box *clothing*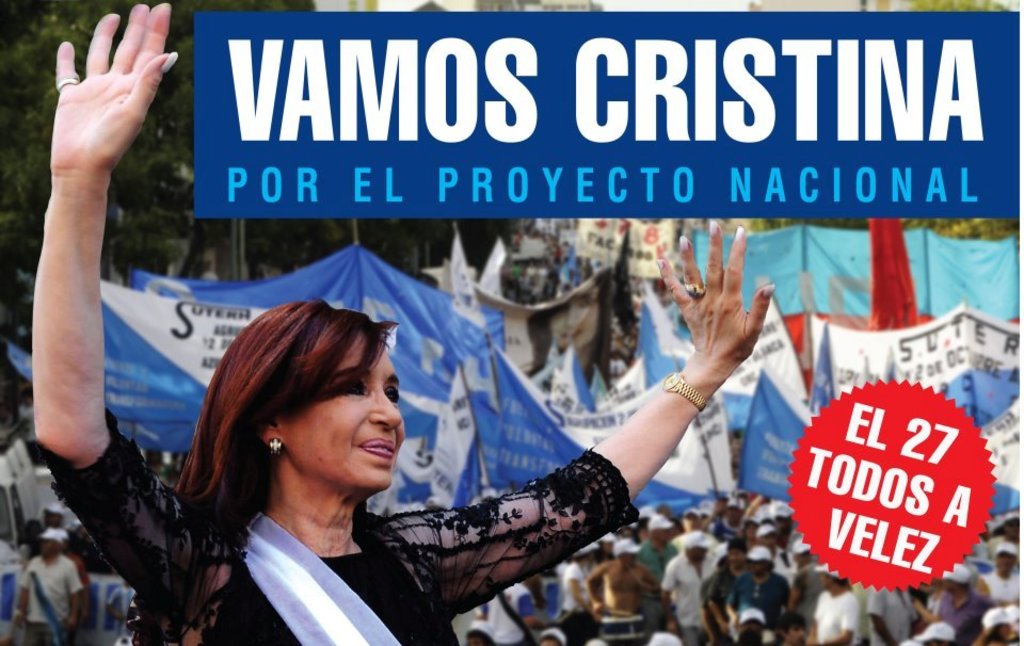
[53,418,636,645]
